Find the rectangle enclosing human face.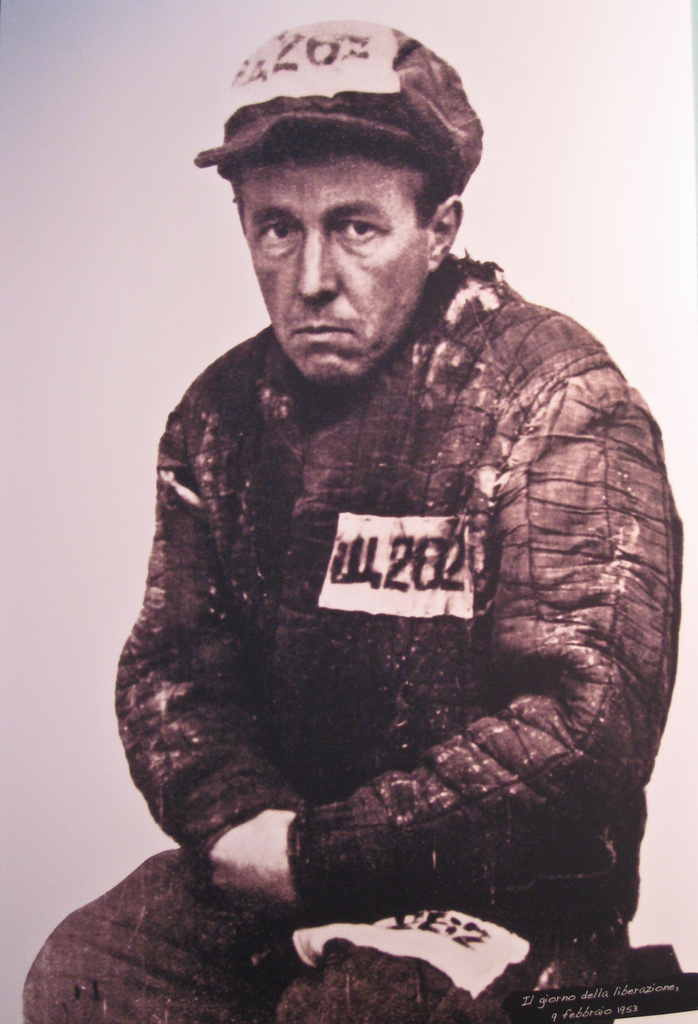
region(243, 147, 434, 385).
